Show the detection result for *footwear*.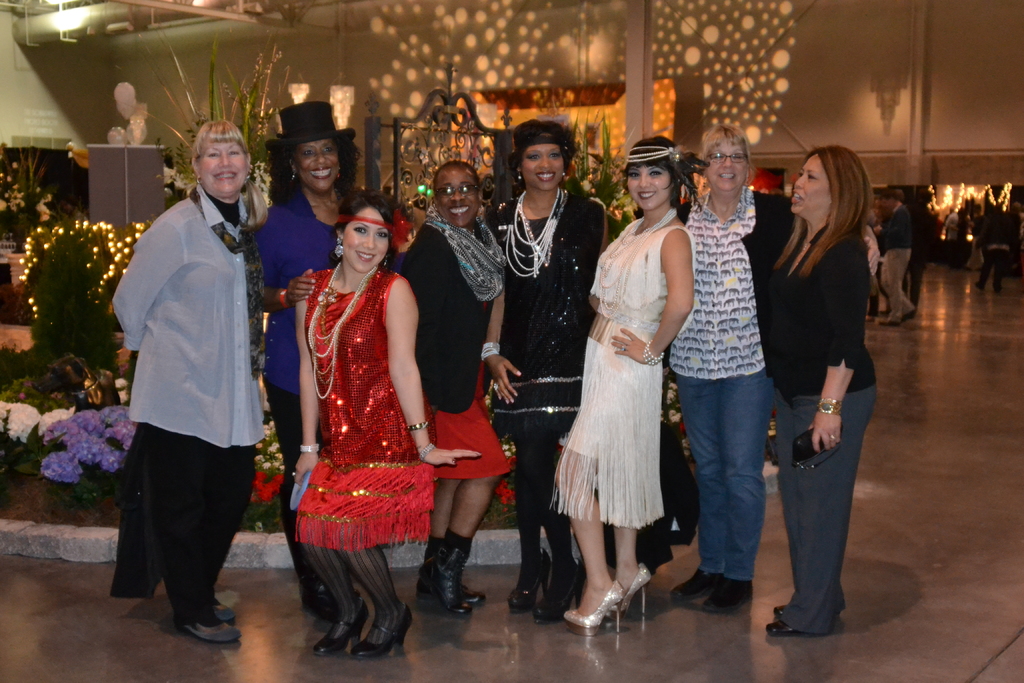
BBox(504, 539, 554, 614).
